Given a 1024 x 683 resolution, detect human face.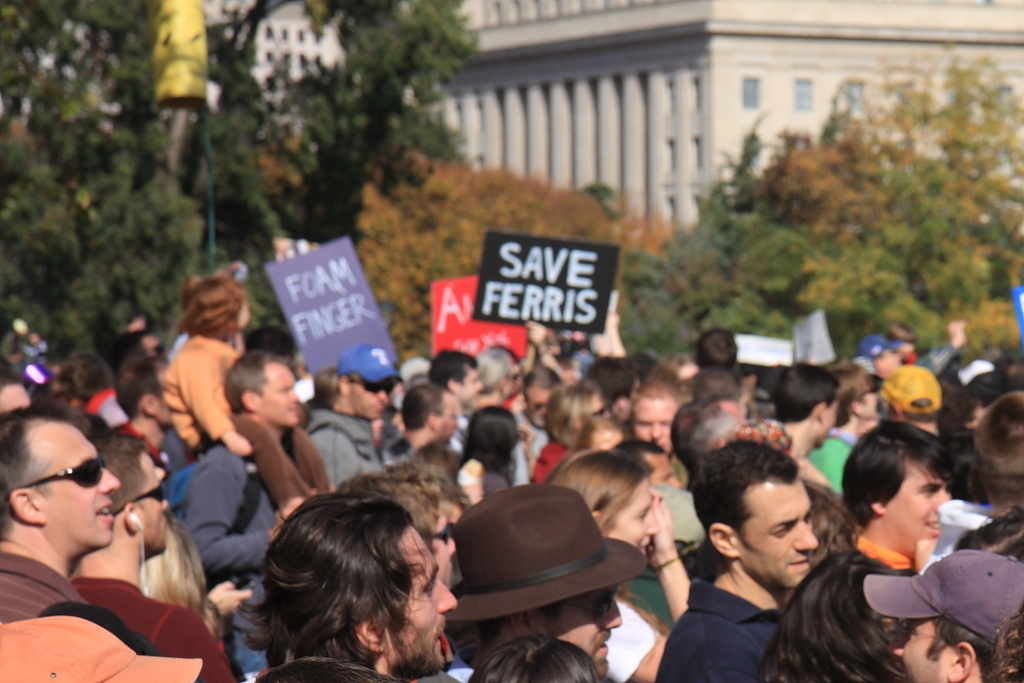
select_region(817, 395, 840, 446).
